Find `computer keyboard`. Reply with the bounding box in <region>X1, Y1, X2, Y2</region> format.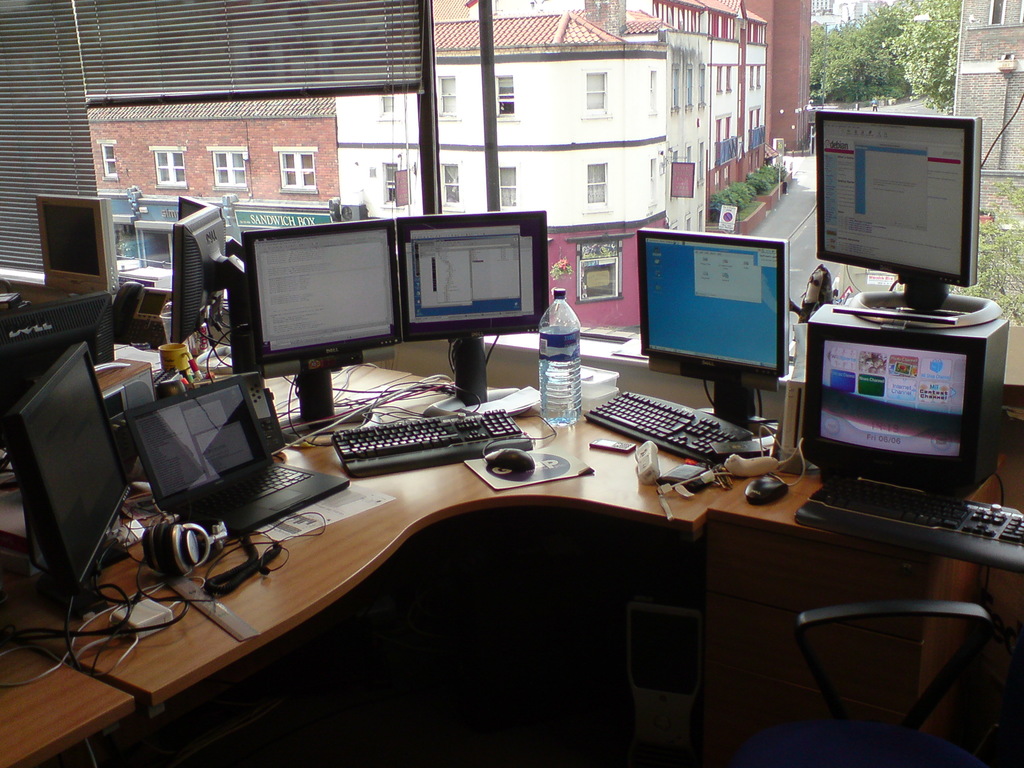
<region>583, 388, 755, 463</region>.
